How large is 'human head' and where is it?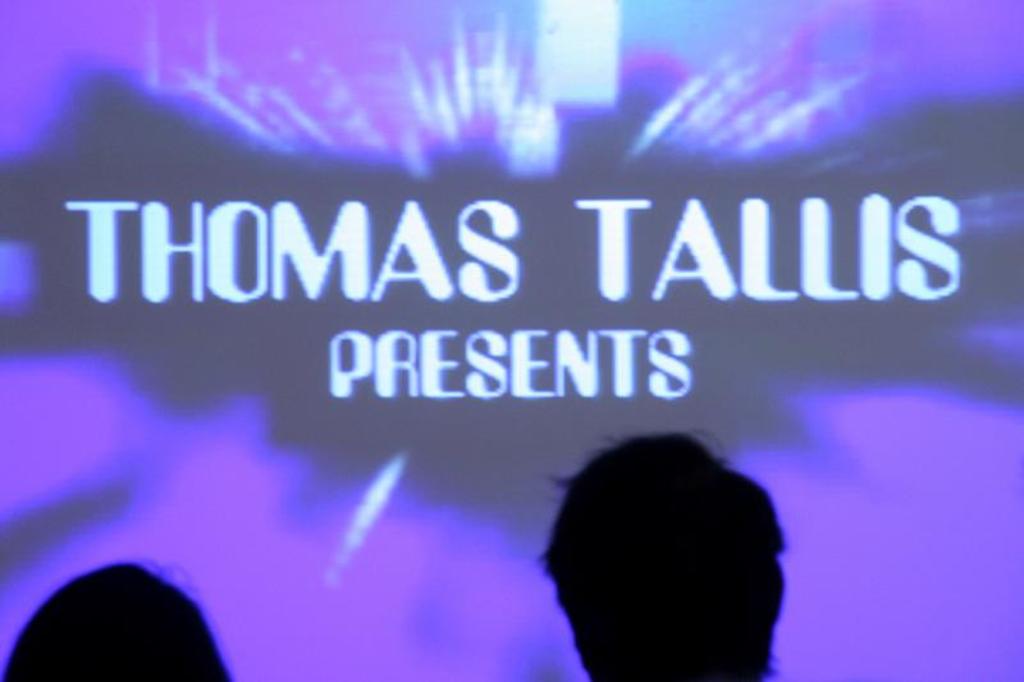
Bounding box: [left=0, top=560, right=234, bottom=681].
